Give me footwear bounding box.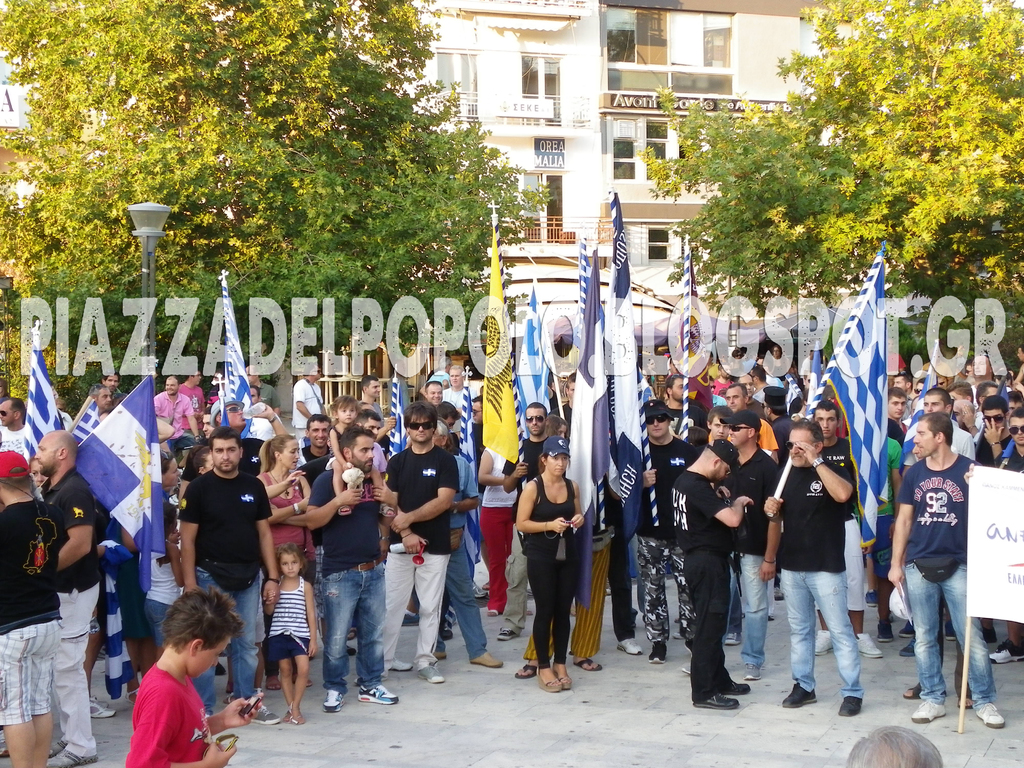
[left=897, top=621, right=915, bottom=636].
